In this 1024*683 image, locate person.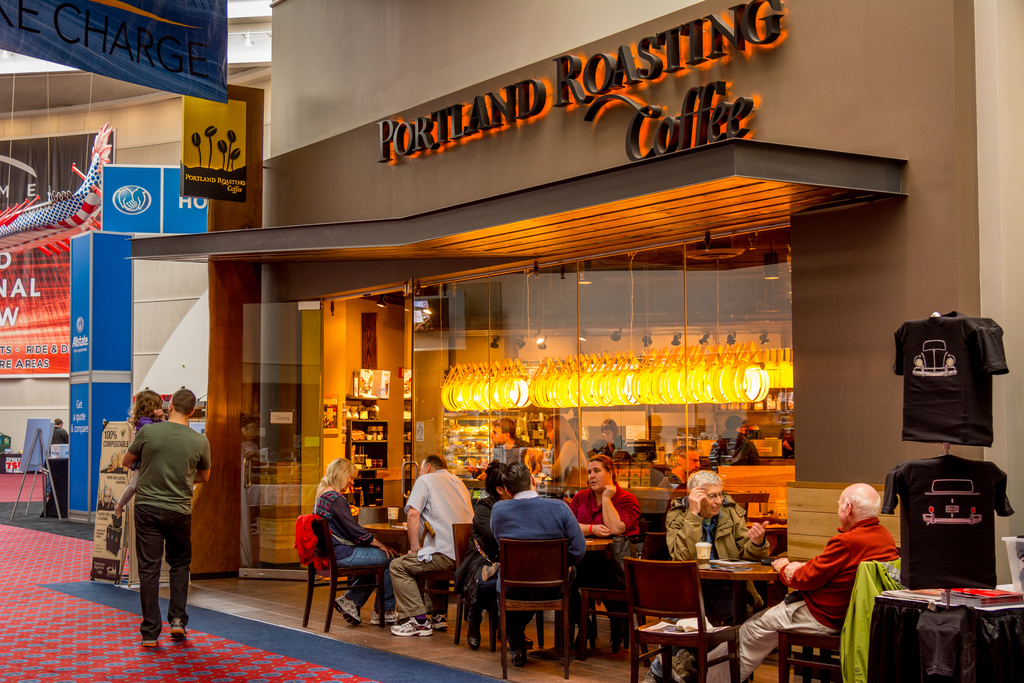
Bounding box: BBox(707, 409, 754, 475).
